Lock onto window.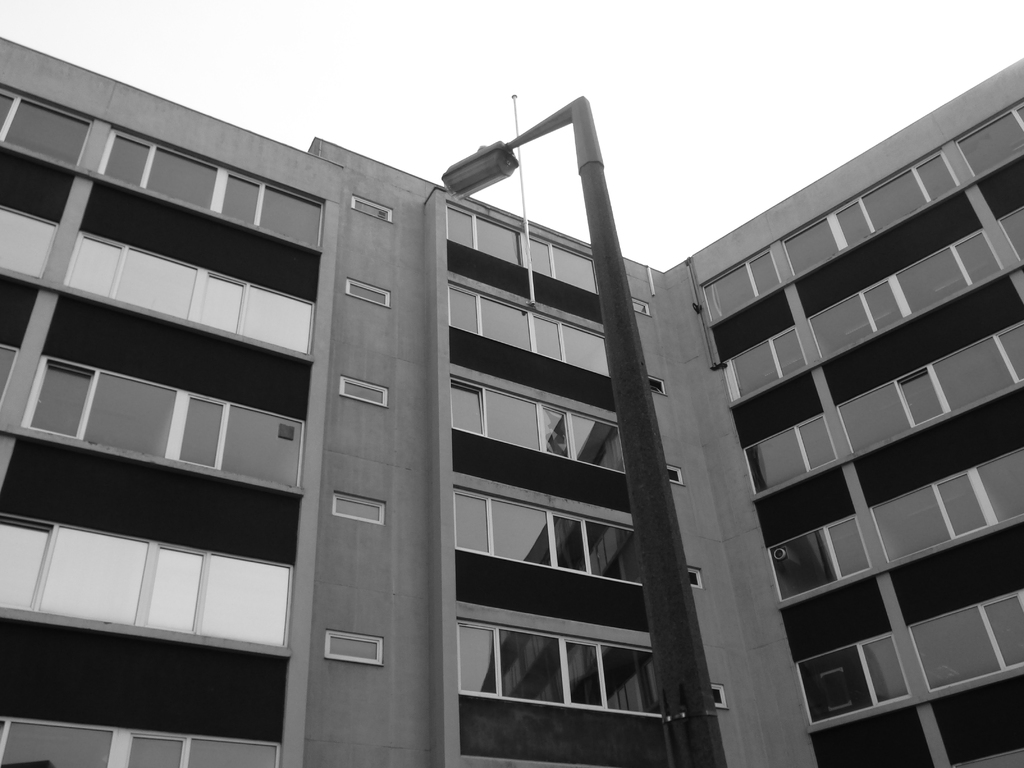
Locked: <box>351,187,397,221</box>.
